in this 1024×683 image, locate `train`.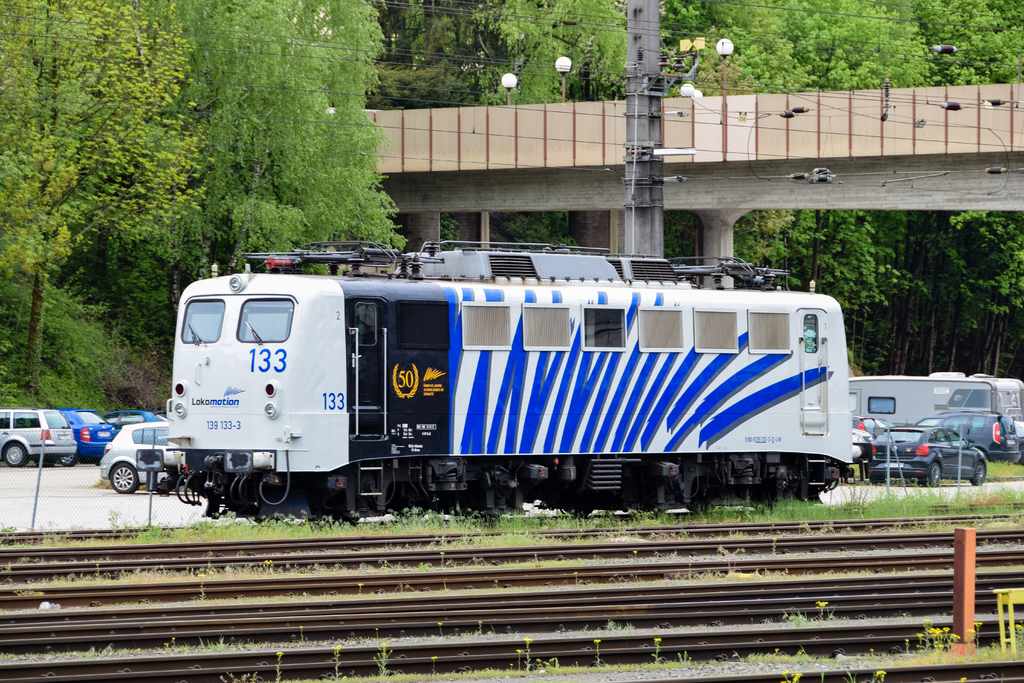
Bounding box: select_region(143, 238, 848, 509).
